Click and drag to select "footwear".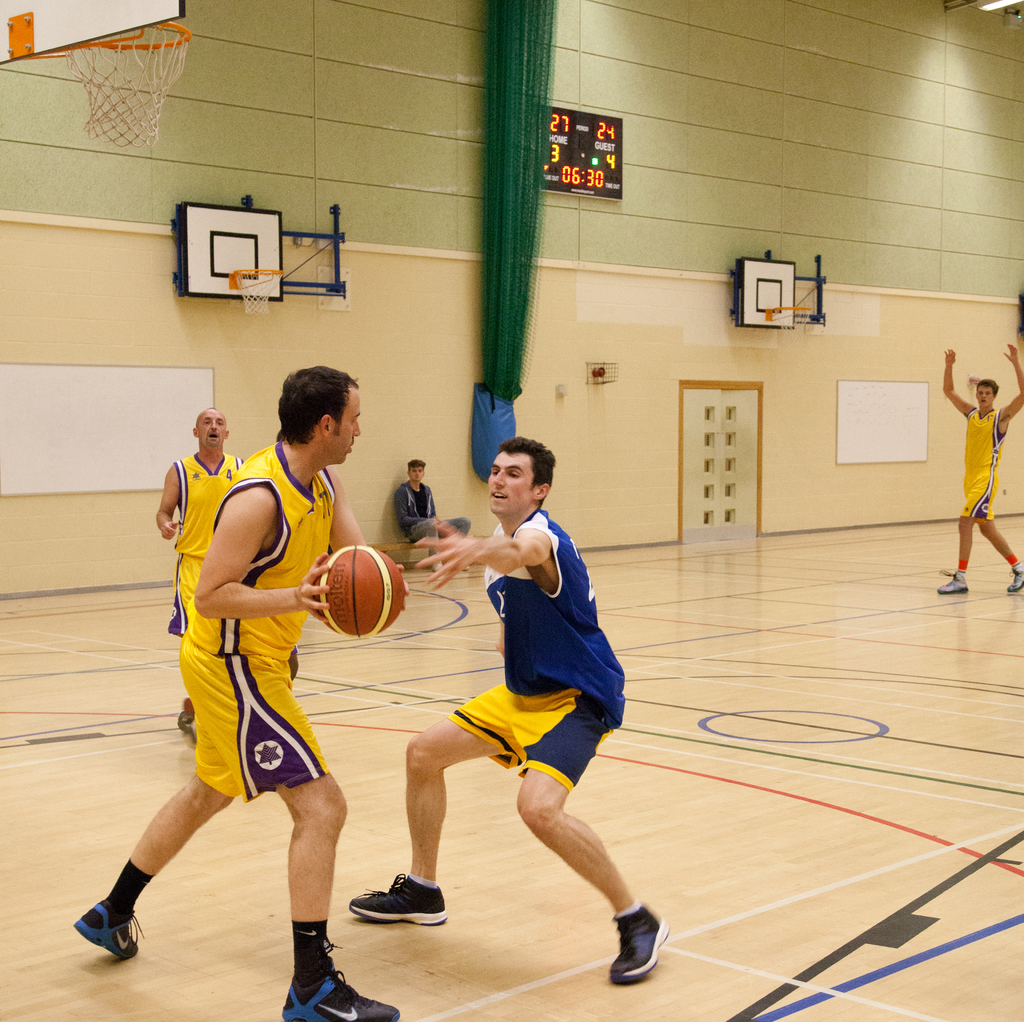
Selection: [x1=369, y1=877, x2=478, y2=966].
